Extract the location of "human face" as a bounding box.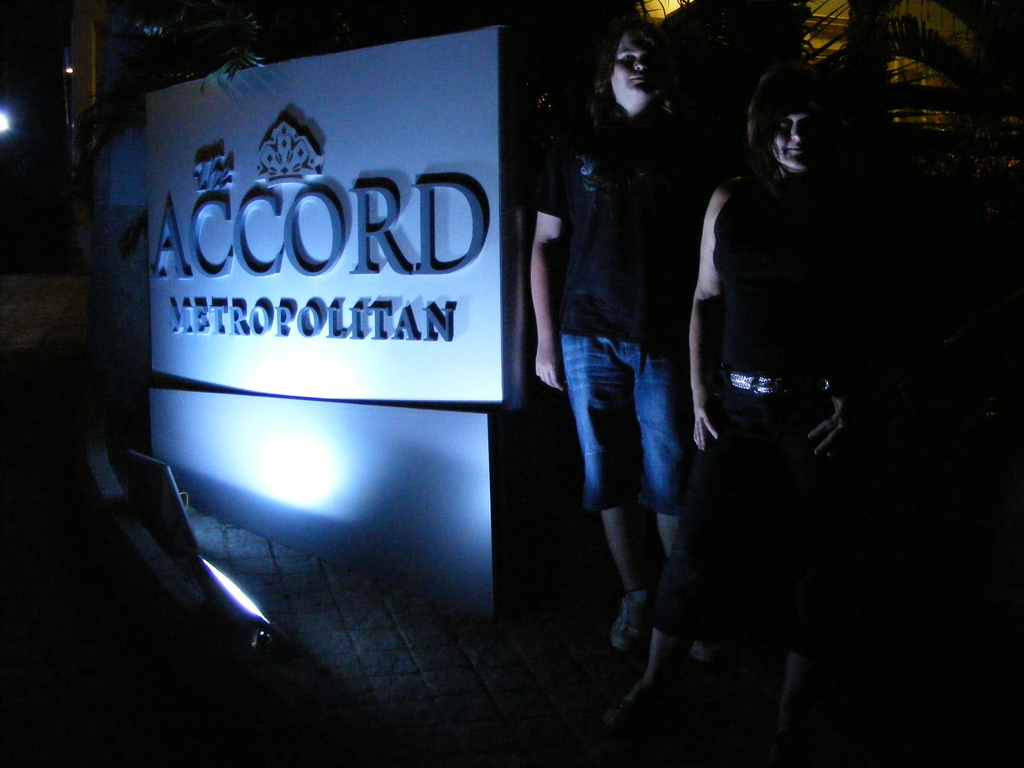
(608,35,660,94).
